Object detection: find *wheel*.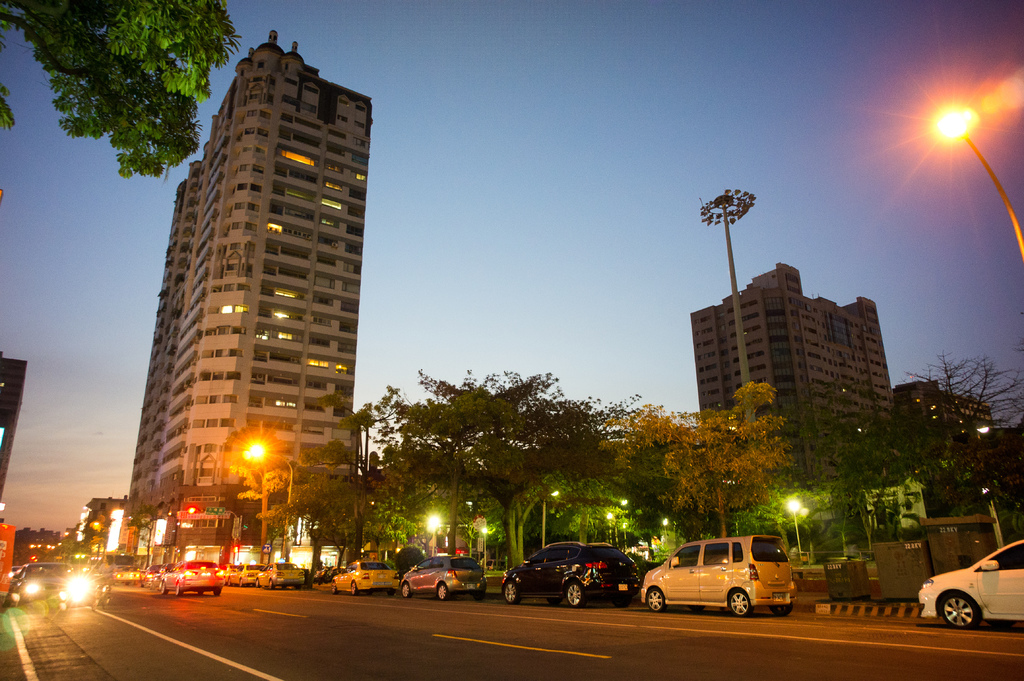
161:578:166:595.
